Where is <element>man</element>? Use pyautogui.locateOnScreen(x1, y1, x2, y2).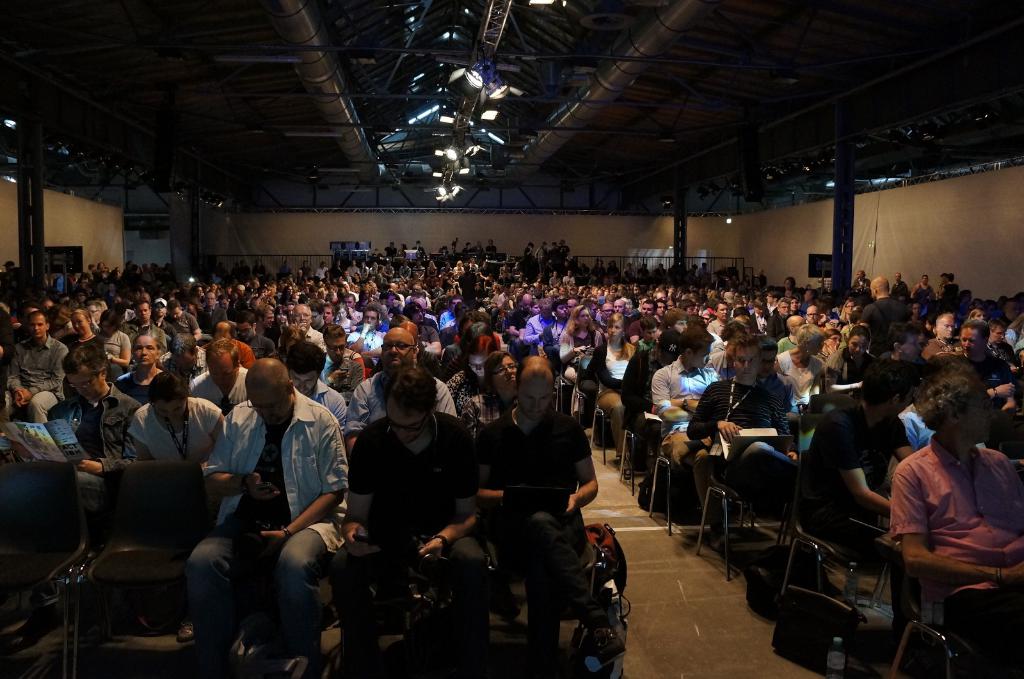
pyautogui.locateOnScreen(2, 260, 16, 282).
